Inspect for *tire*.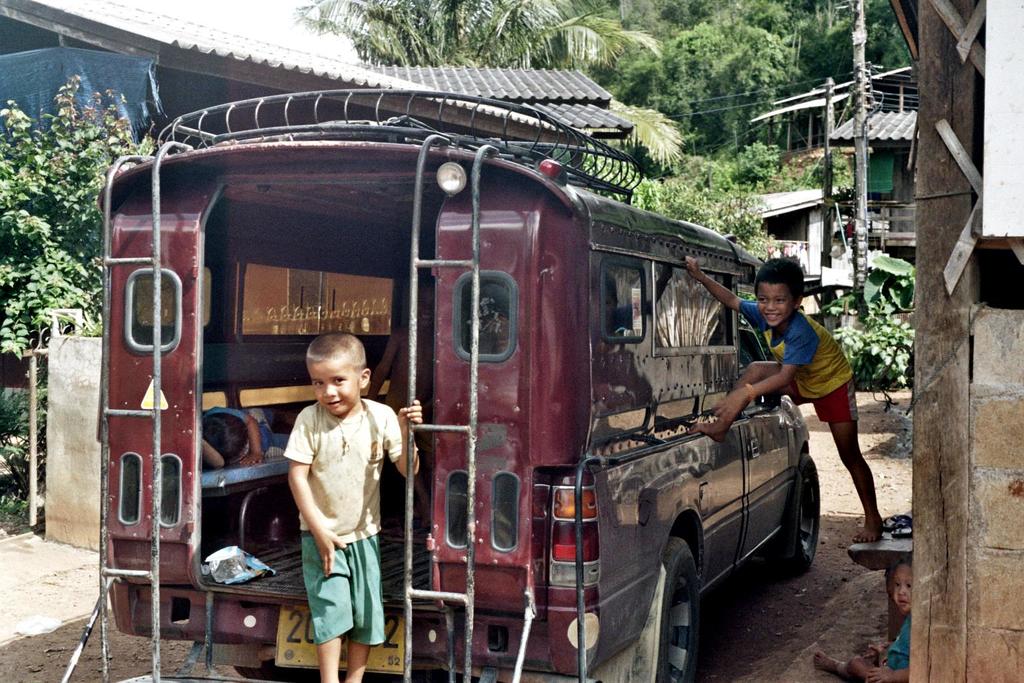
Inspection: locate(656, 530, 727, 663).
